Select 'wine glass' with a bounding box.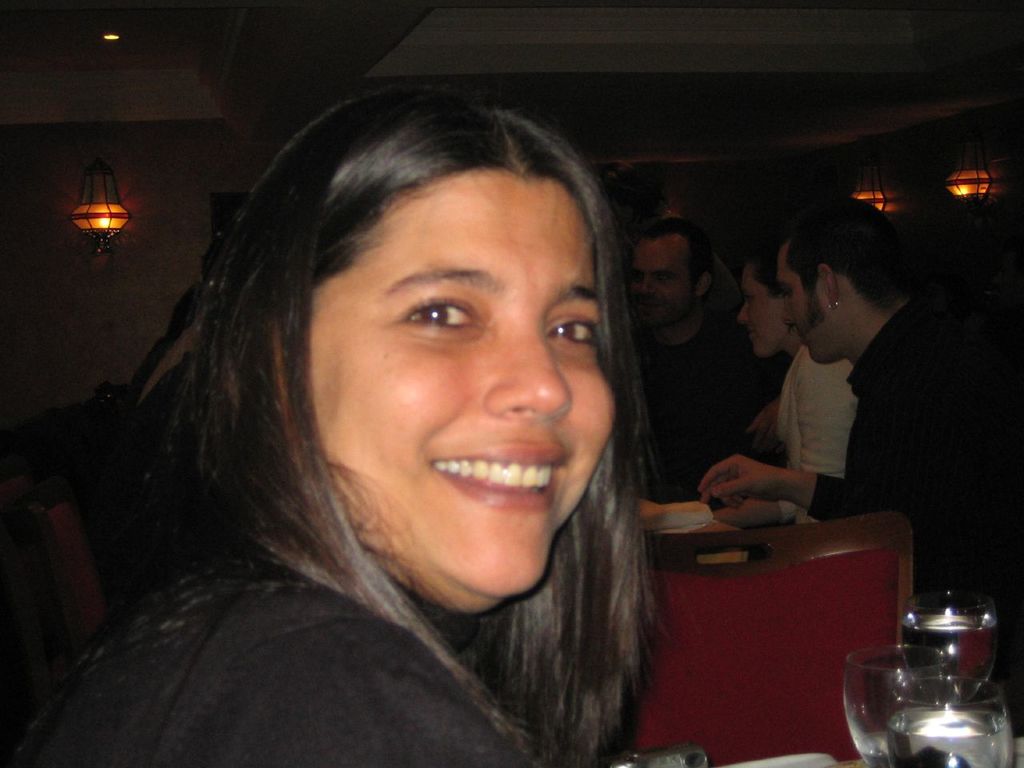
(902, 592, 999, 704).
